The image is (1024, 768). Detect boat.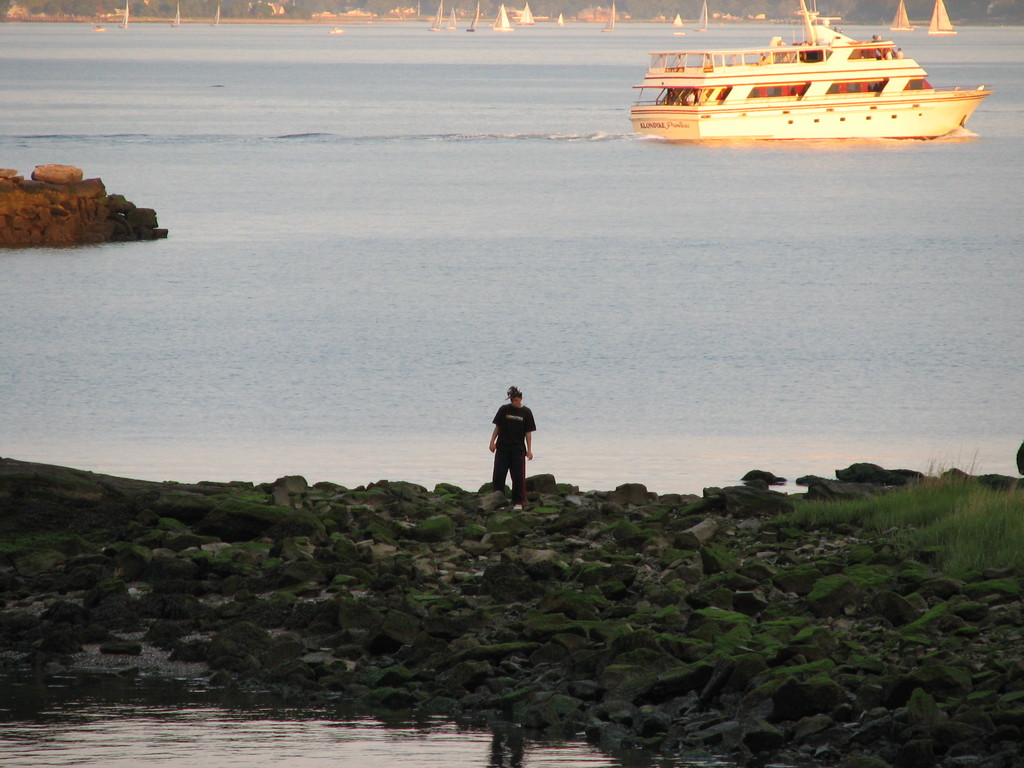
Detection: Rect(465, 3, 478, 31).
